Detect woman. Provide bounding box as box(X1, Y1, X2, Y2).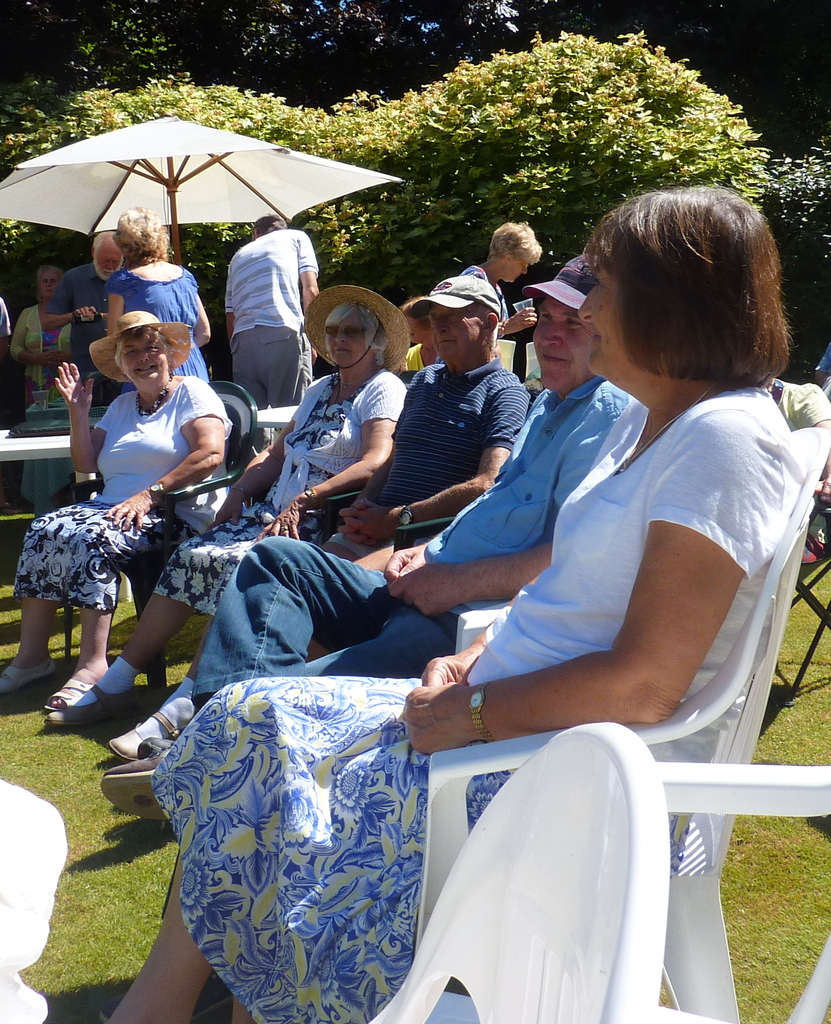
box(94, 209, 213, 403).
